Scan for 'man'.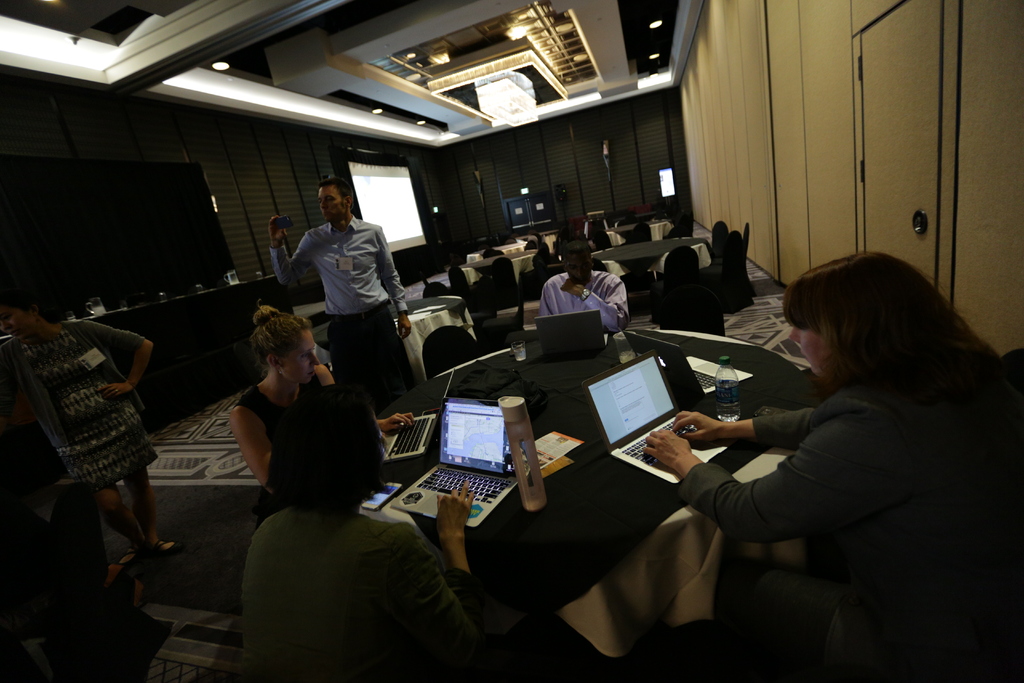
Scan result: (538, 241, 632, 329).
